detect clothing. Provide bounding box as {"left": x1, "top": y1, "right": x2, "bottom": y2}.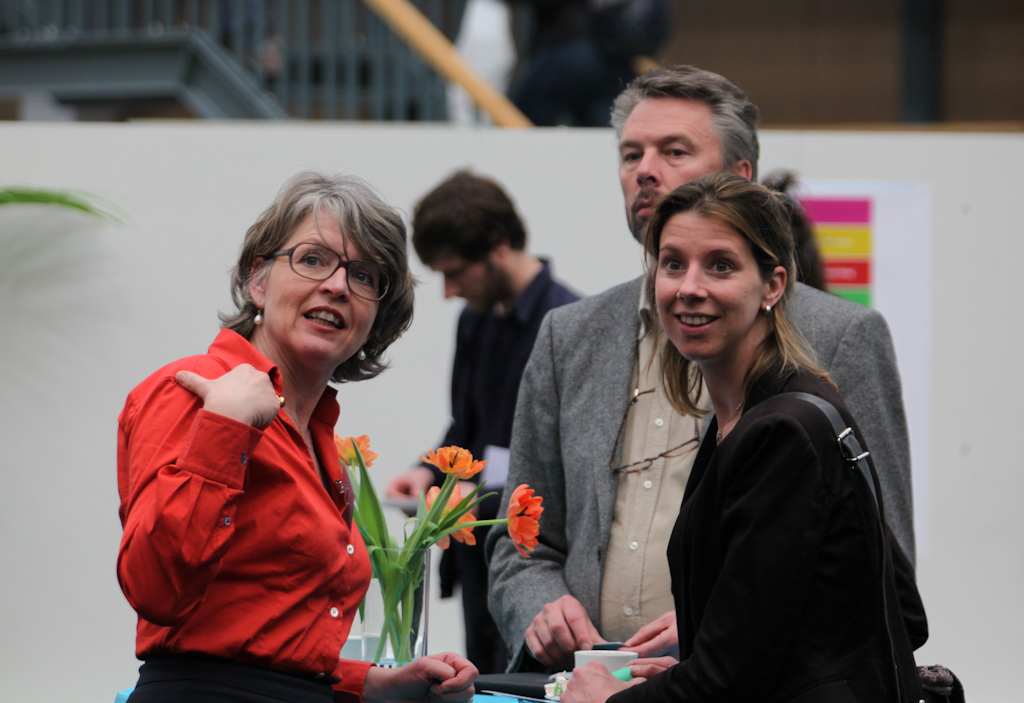
{"left": 102, "top": 324, "right": 384, "bottom": 702}.
